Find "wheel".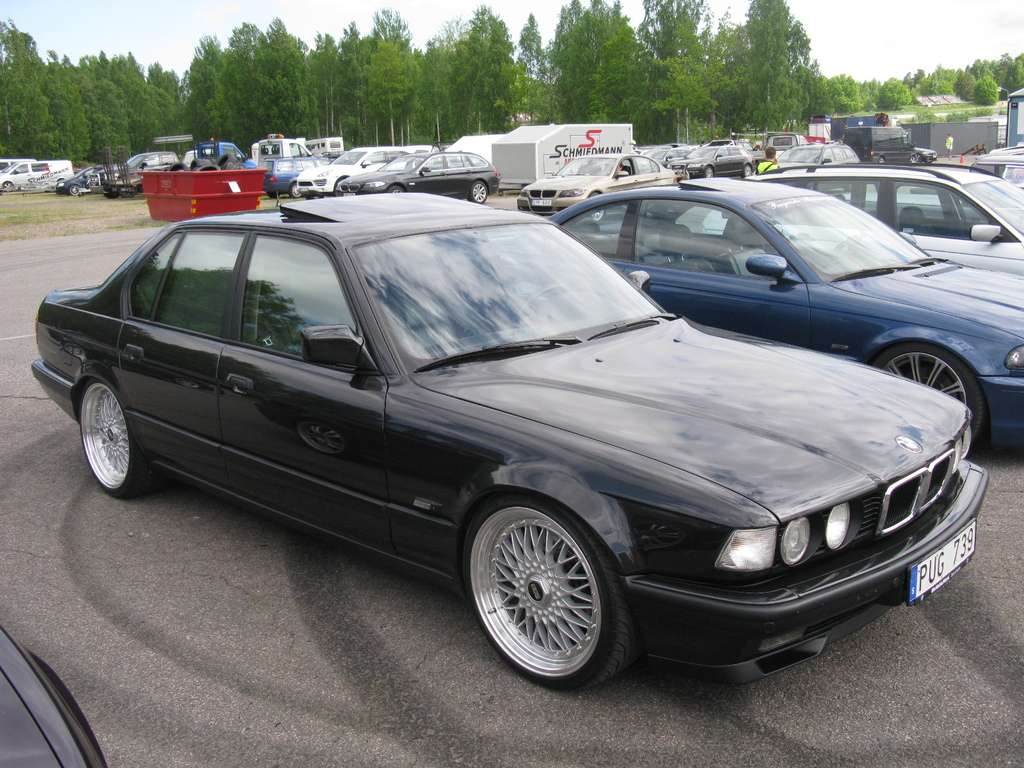
(589,193,605,220).
